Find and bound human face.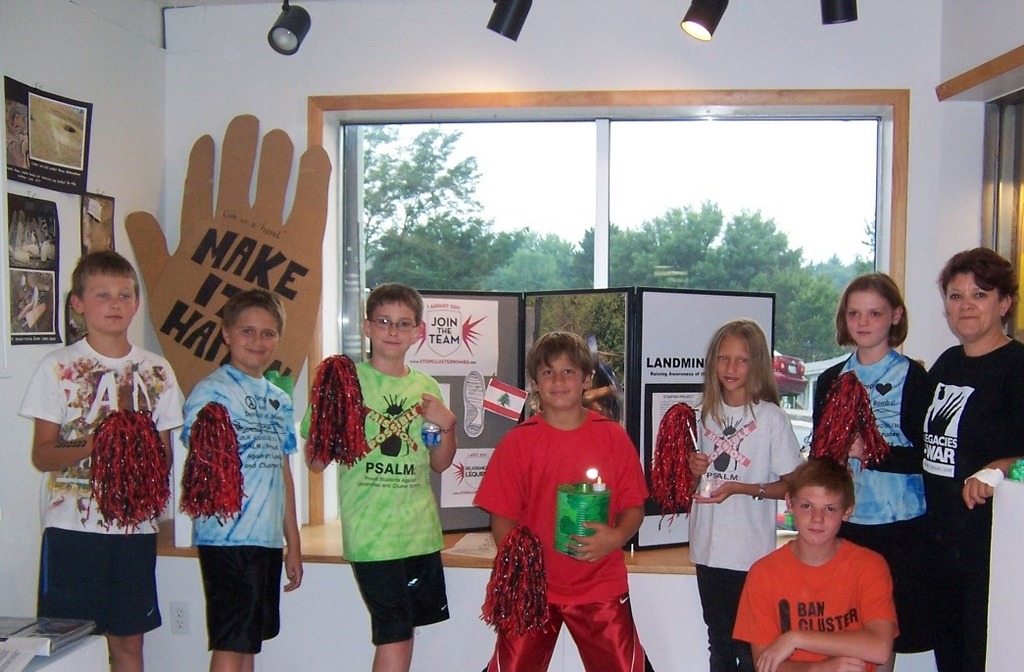
Bound: region(793, 483, 844, 546).
